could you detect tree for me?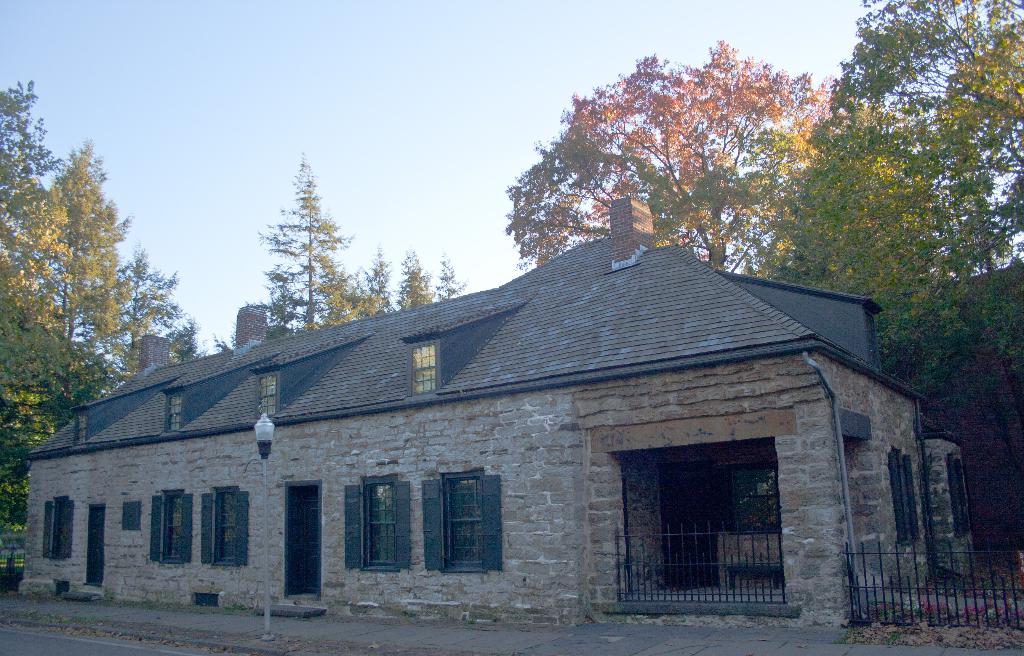
Detection result: pyautogui.locateOnScreen(755, 0, 1023, 477).
